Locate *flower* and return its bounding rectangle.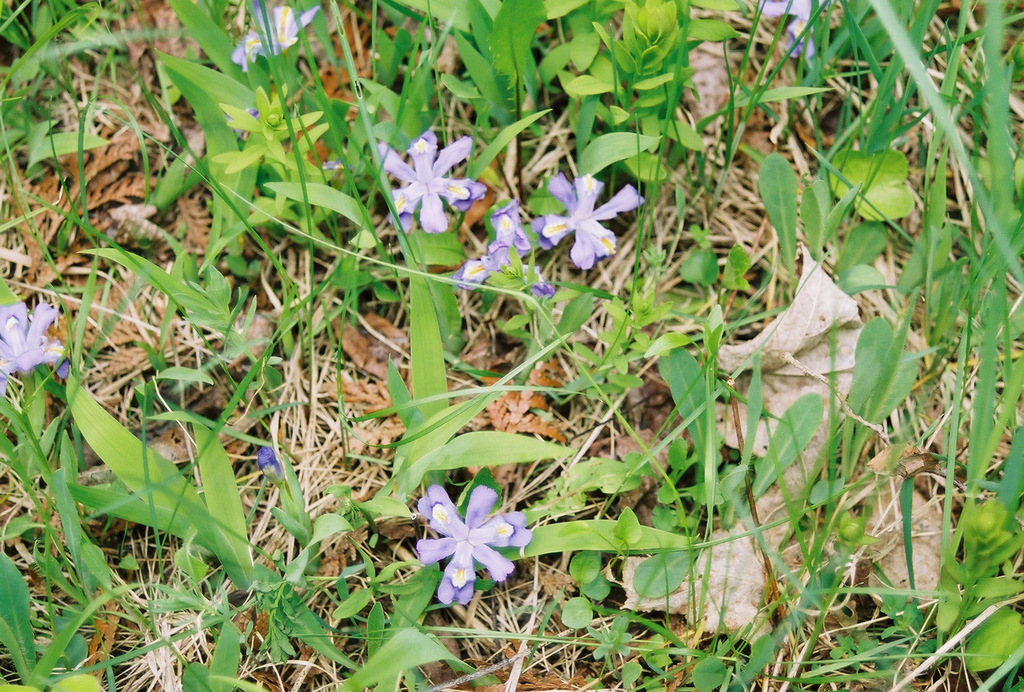
<bbox>548, 174, 640, 261</bbox>.
